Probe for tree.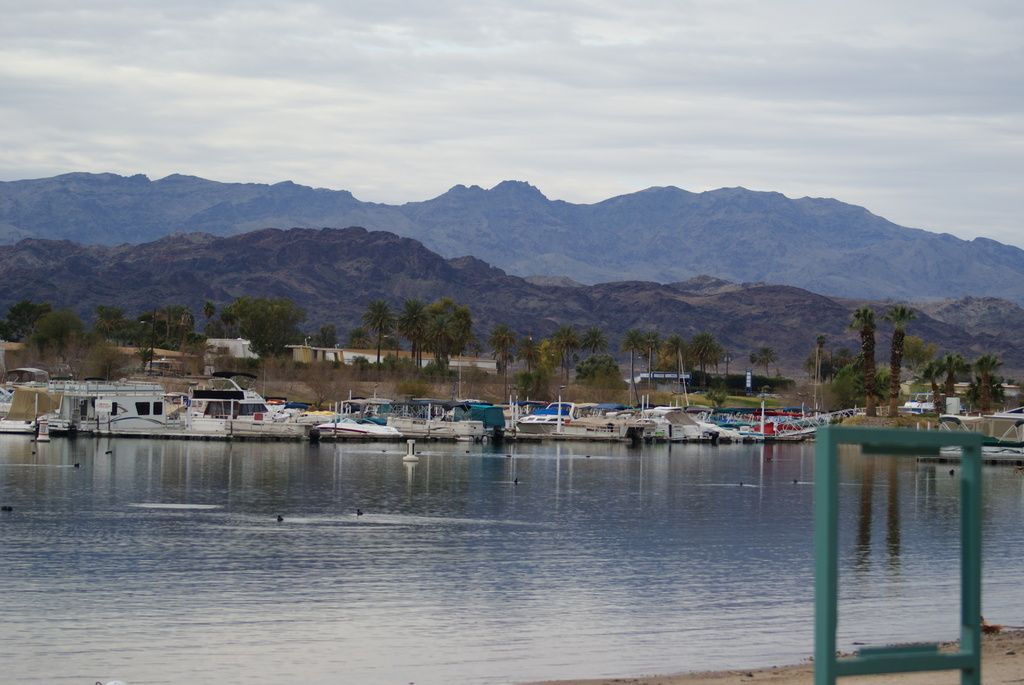
Probe result: {"x1": 0, "y1": 298, "x2": 67, "y2": 348}.
